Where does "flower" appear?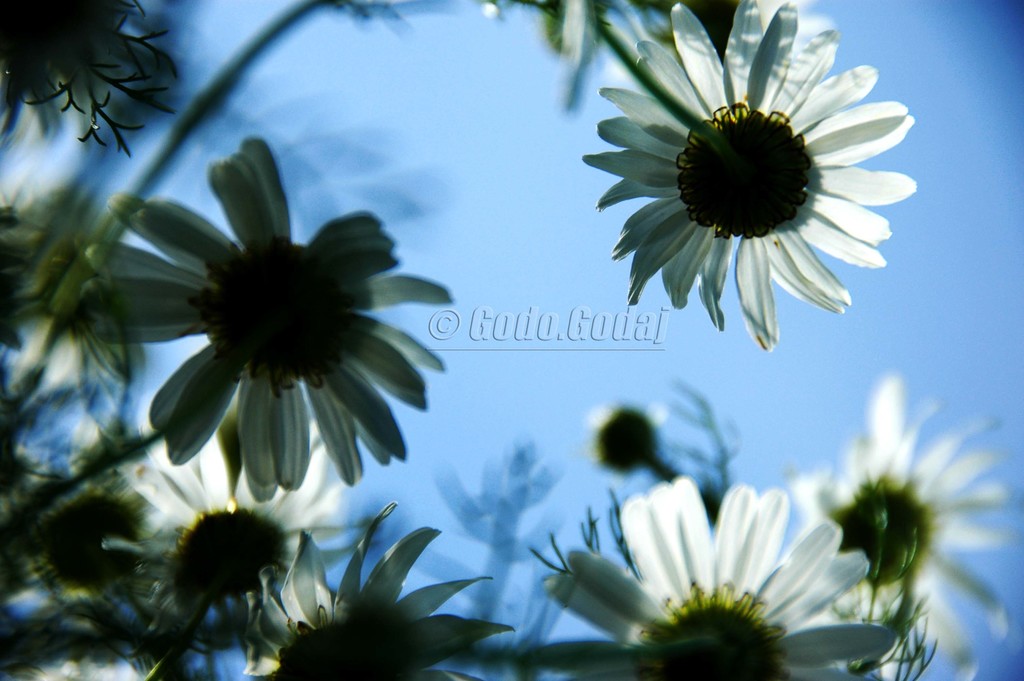
Appears at 578, 0, 927, 354.
